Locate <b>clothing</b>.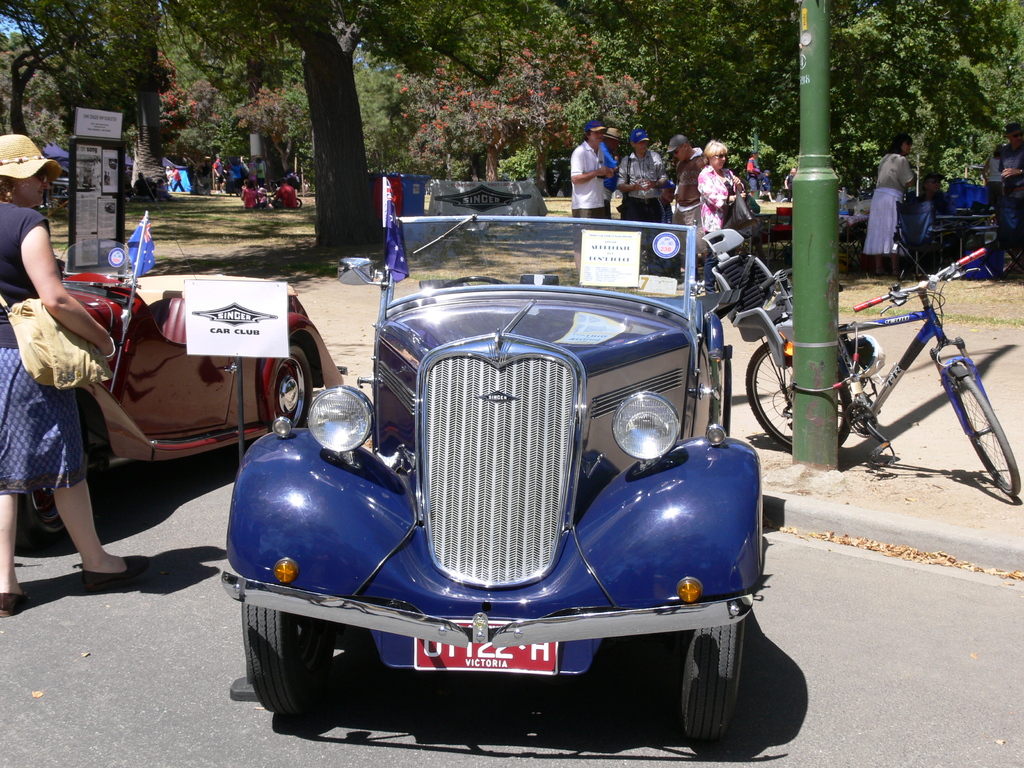
Bounding box: <region>564, 140, 612, 219</region>.
